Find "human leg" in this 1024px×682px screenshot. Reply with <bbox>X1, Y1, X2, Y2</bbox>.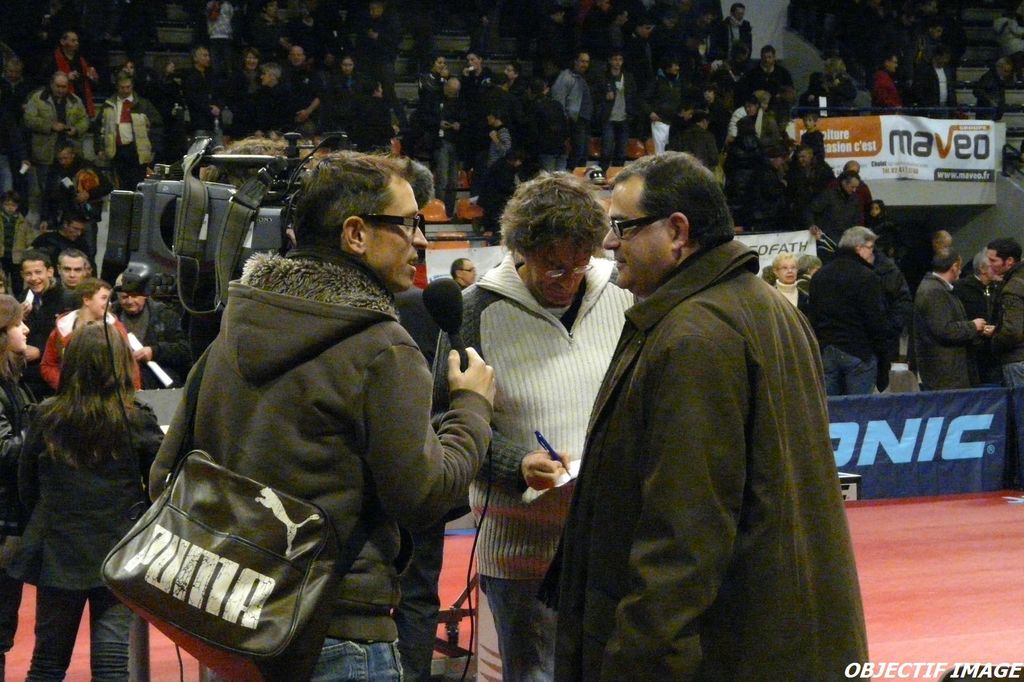
<bbox>29, 529, 84, 681</bbox>.
